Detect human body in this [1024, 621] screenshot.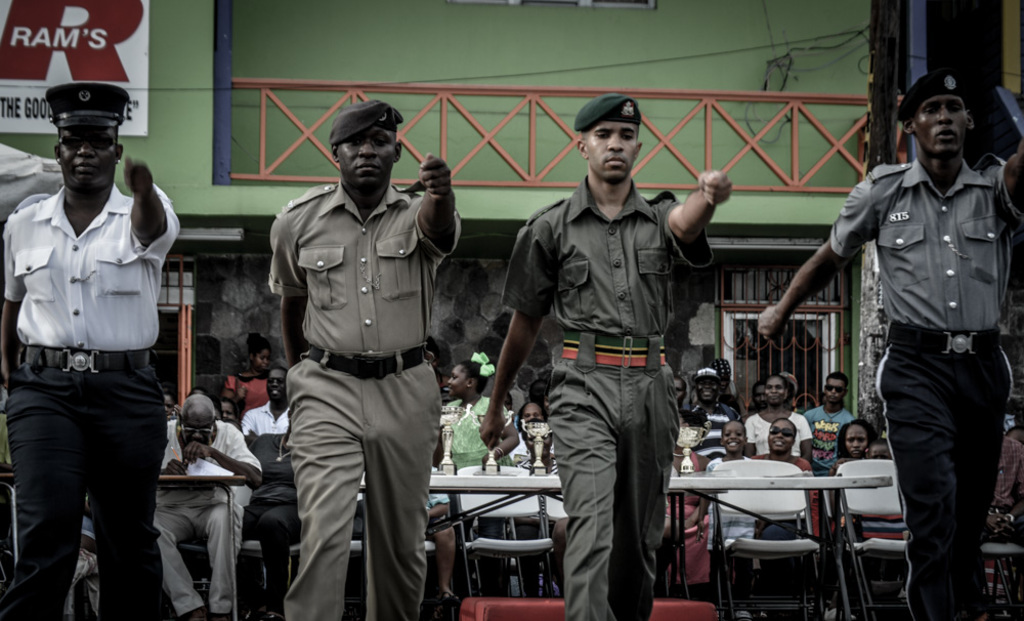
Detection: 480:97:730:620.
